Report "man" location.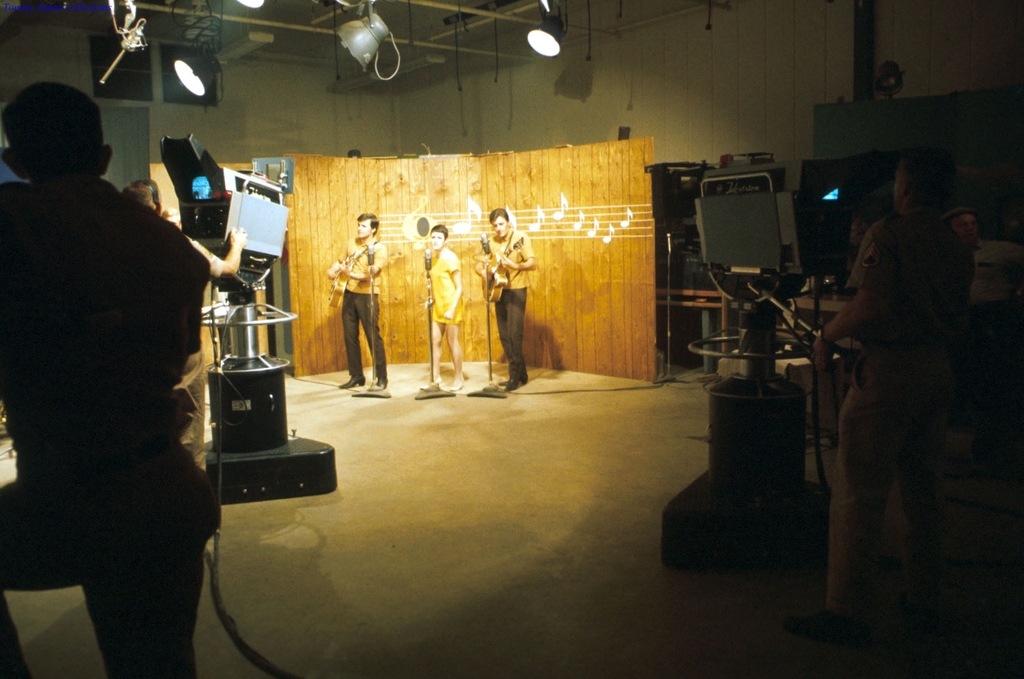
Report: Rect(328, 211, 385, 389).
